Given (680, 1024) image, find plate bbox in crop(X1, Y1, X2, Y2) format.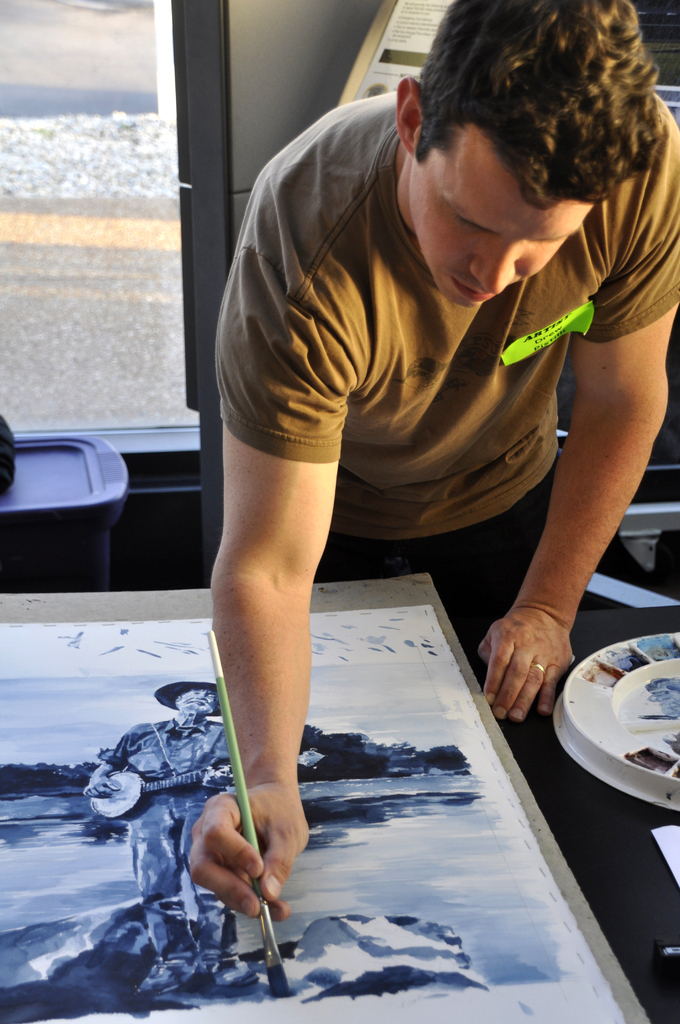
crop(562, 632, 679, 778).
